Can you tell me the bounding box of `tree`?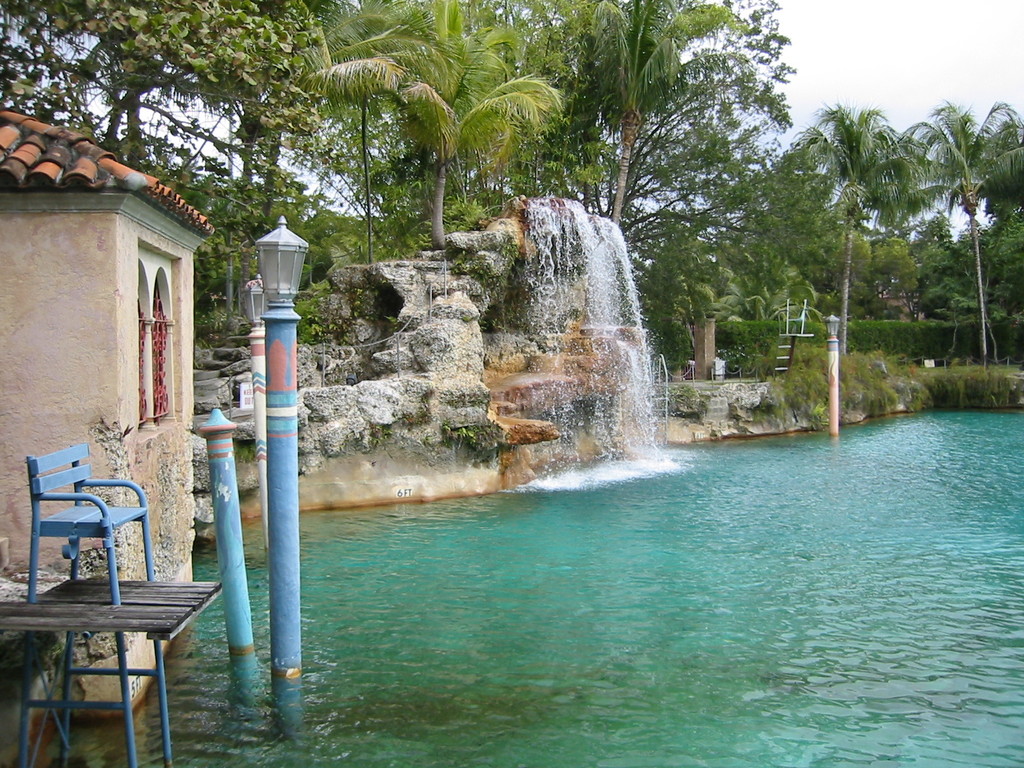
l=308, t=0, r=562, b=248.
